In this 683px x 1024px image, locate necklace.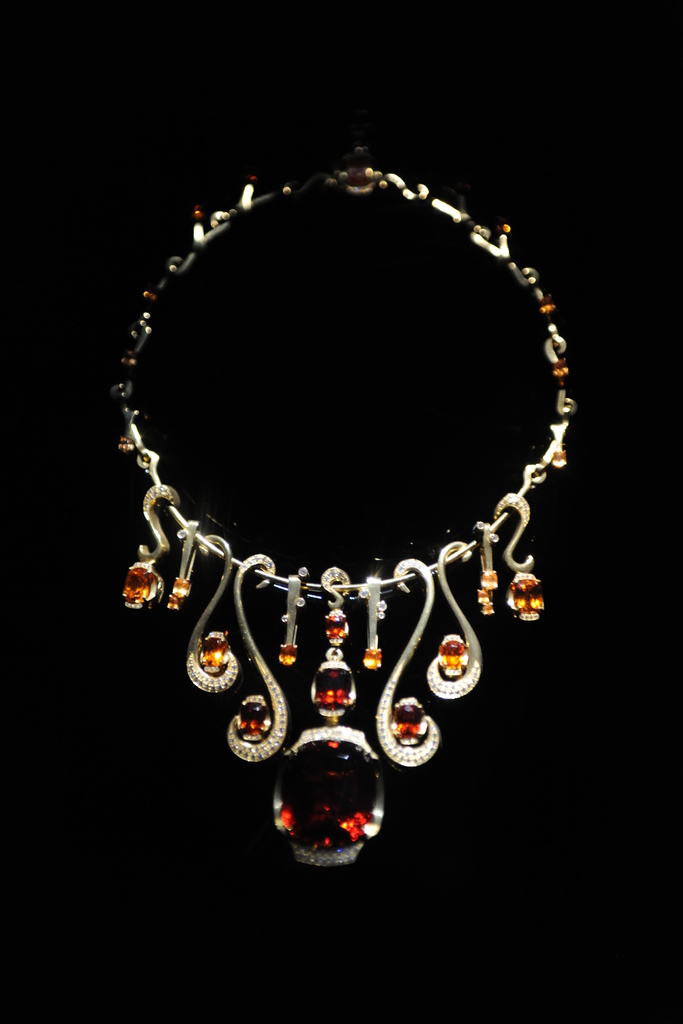
Bounding box: 94,140,589,826.
